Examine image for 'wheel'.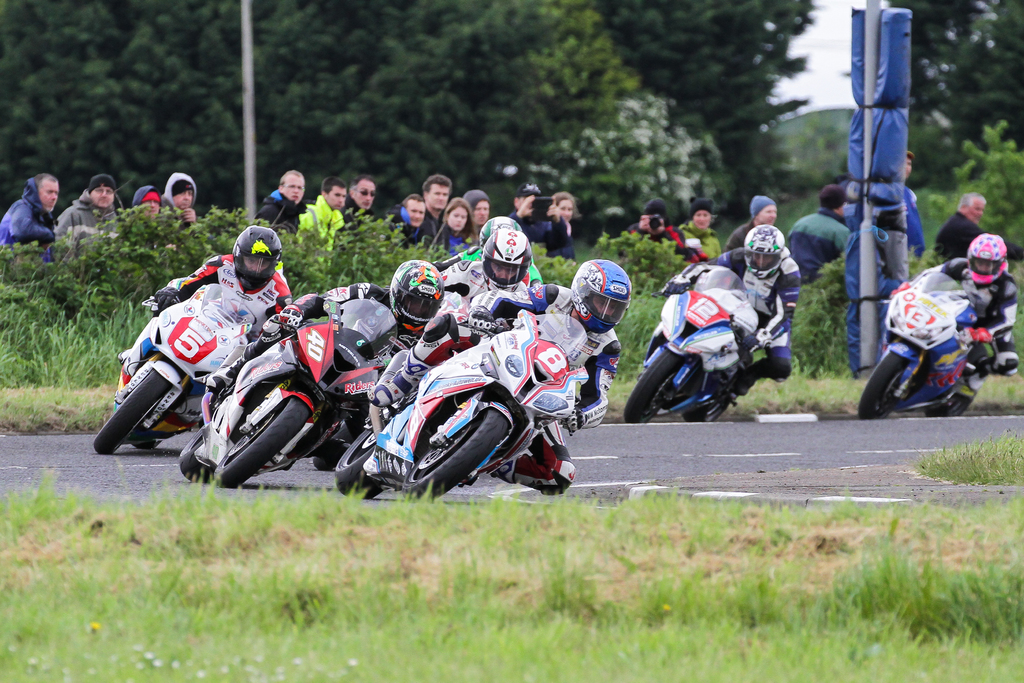
Examination result: 930, 365, 982, 425.
